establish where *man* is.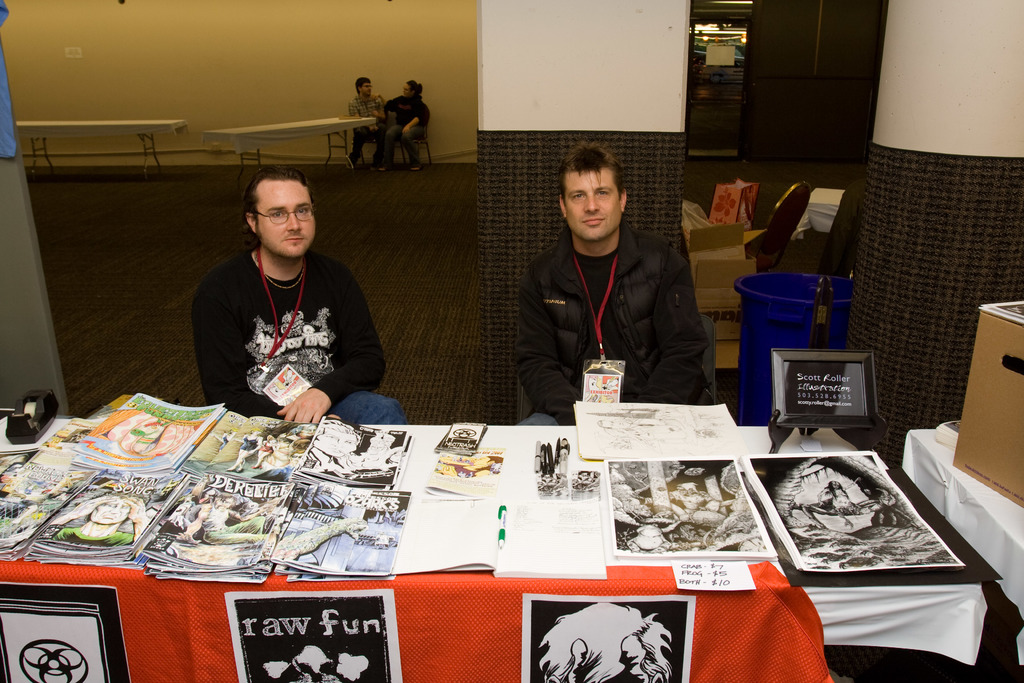
Established at 177/161/394/432.
